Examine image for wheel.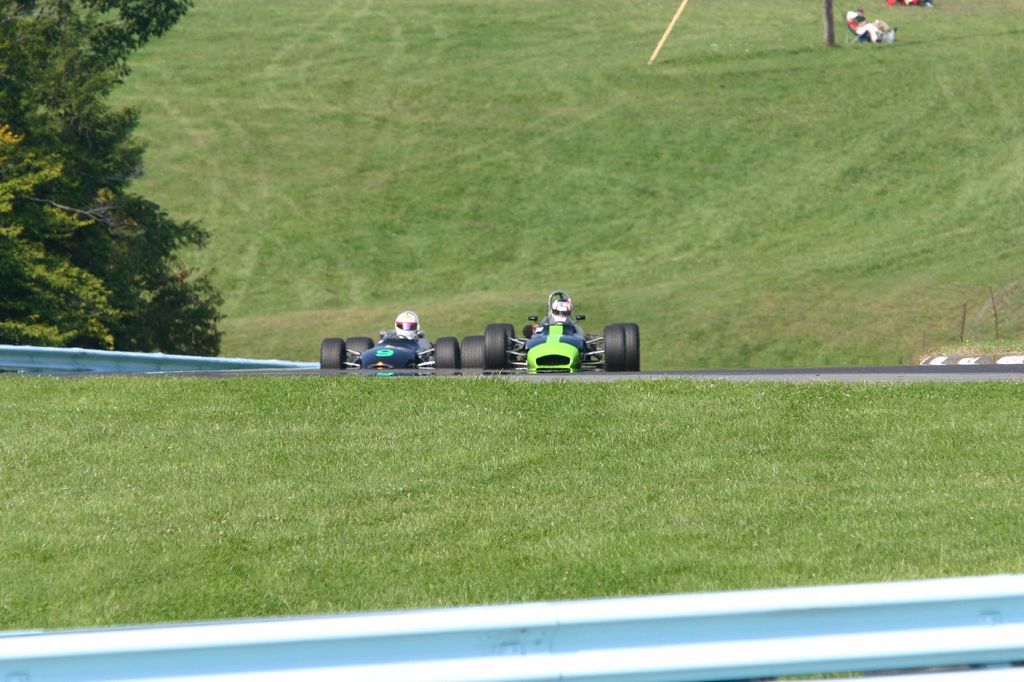
Examination result: 460,334,484,368.
